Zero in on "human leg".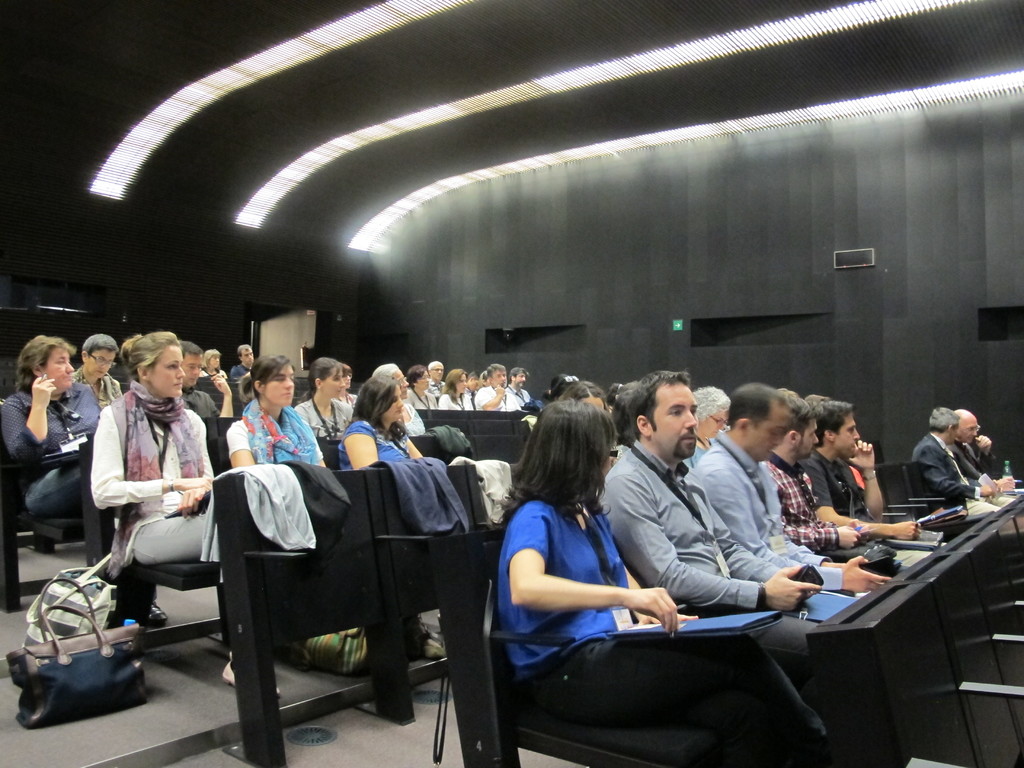
Zeroed in: [left=125, top=516, right=288, bottom=712].
